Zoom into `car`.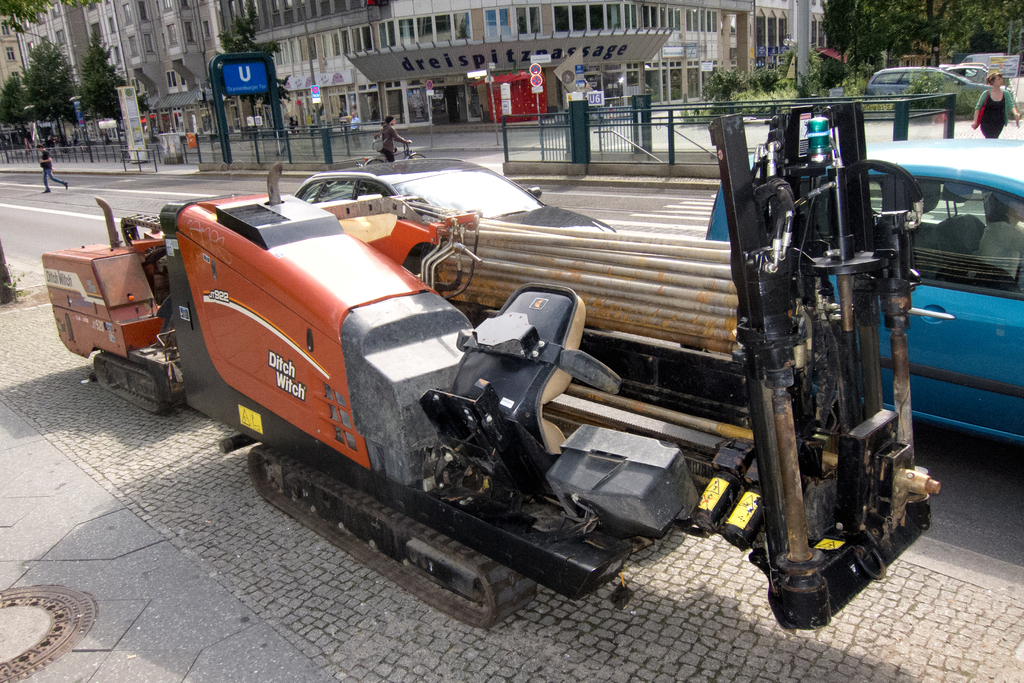
Zoom target: box(865, 67, 989, 91).
